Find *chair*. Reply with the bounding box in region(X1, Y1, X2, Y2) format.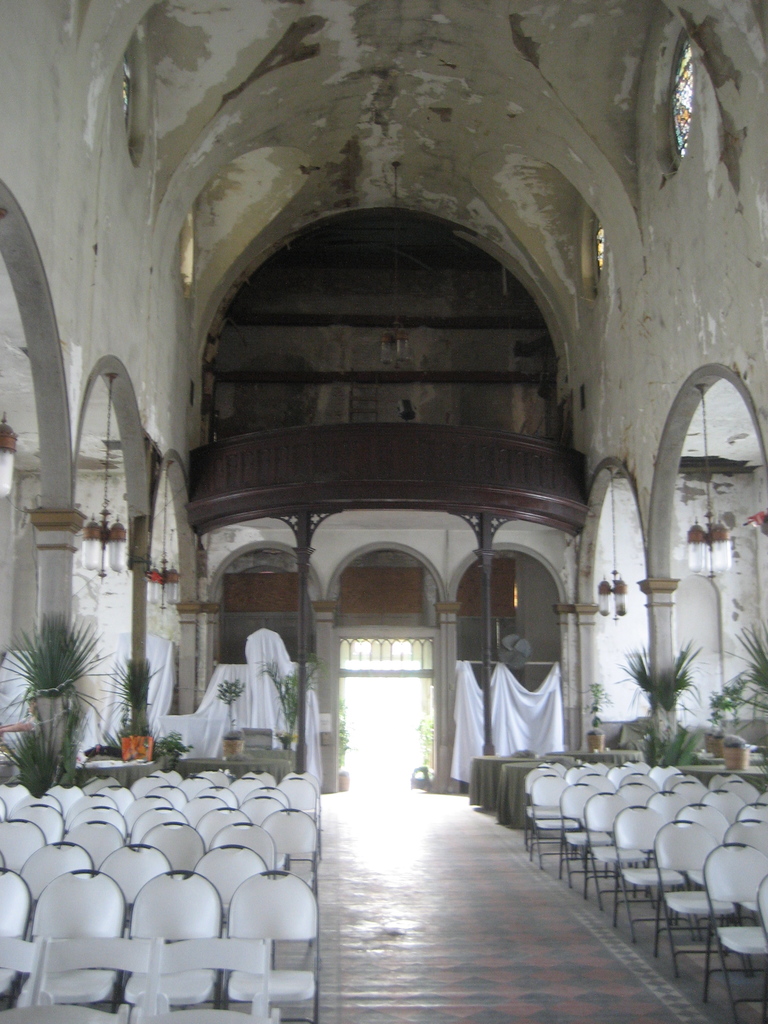
region(261, 805, 322, 889).
